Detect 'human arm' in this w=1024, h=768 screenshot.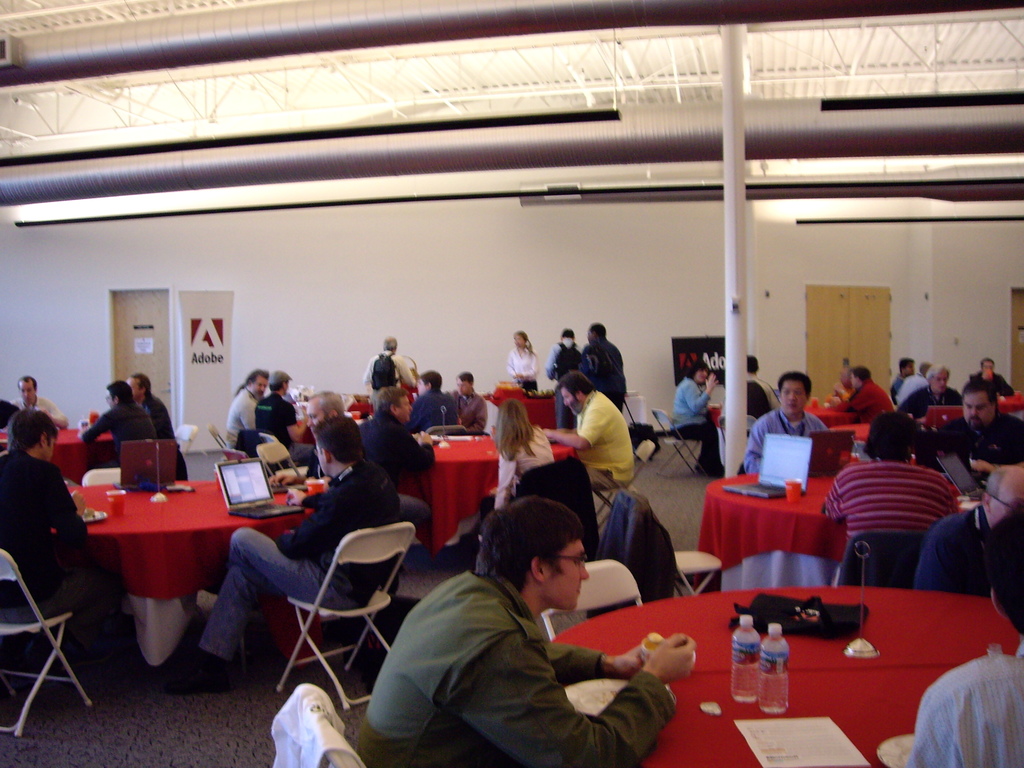
Detection: [x1=926, y1=420, x2=954, y2=452].
